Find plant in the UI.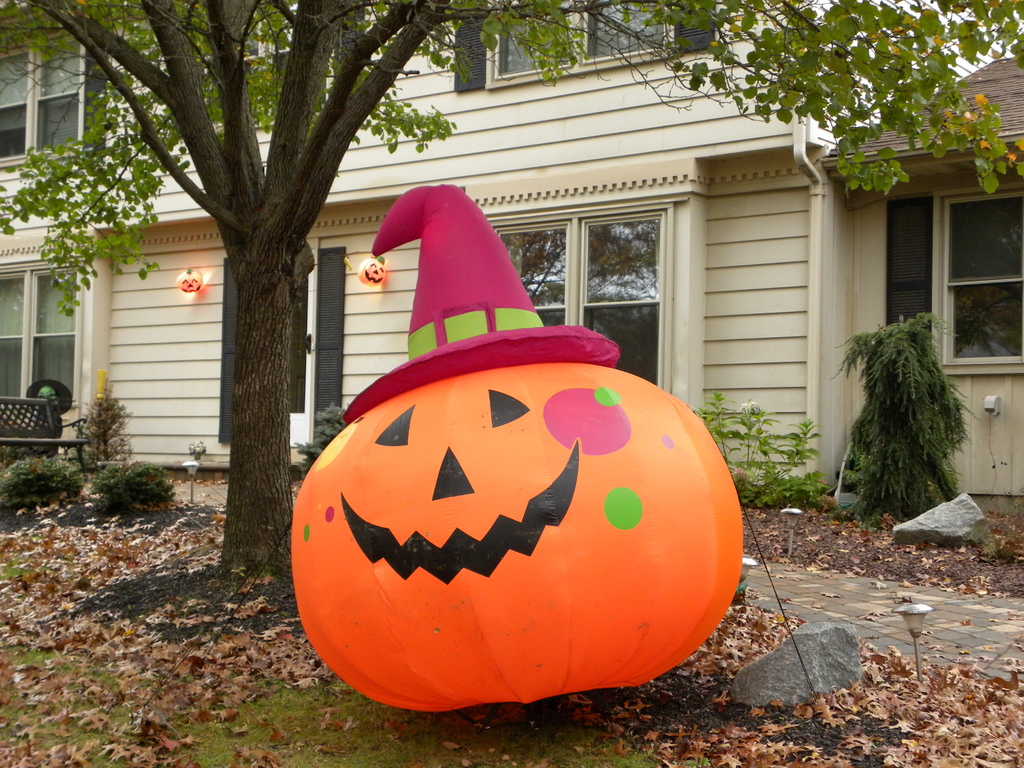
UI element at 0,458,96,516.
